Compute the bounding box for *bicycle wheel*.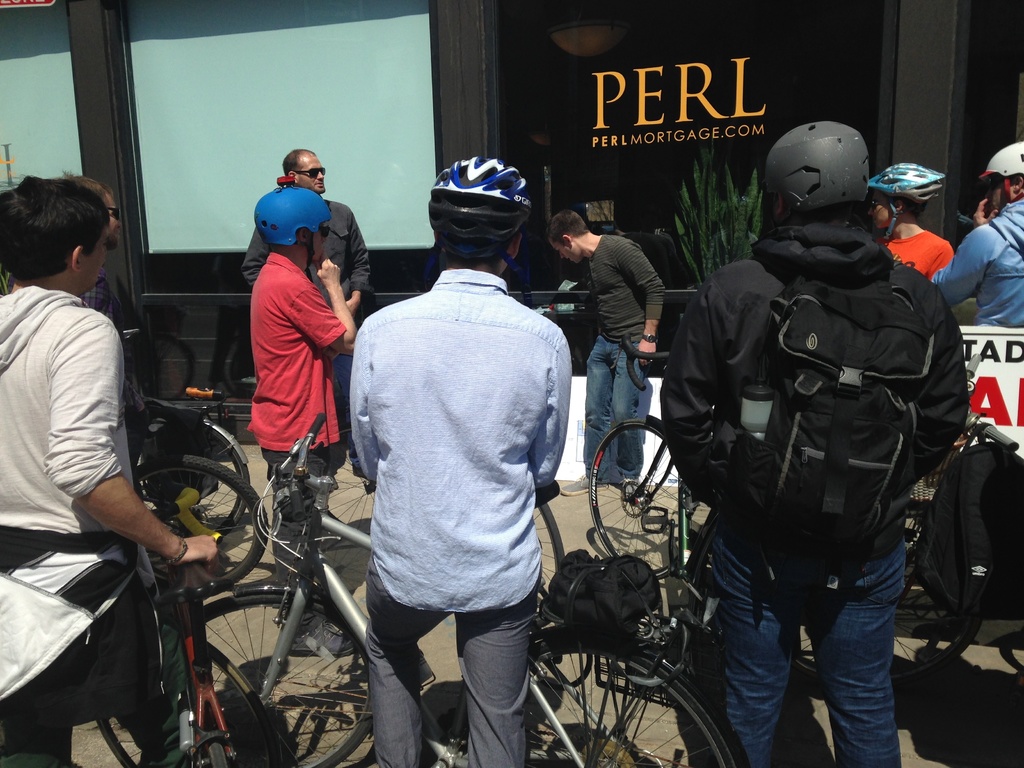
191,584,376,767.
